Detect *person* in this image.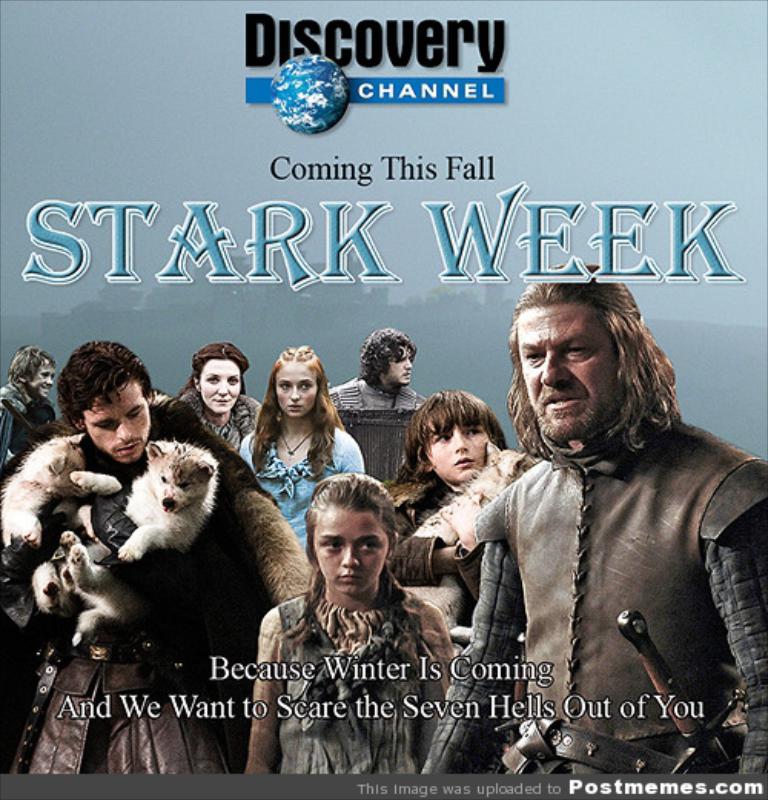
Detection: bbox=[416, 260, 766, 780].
